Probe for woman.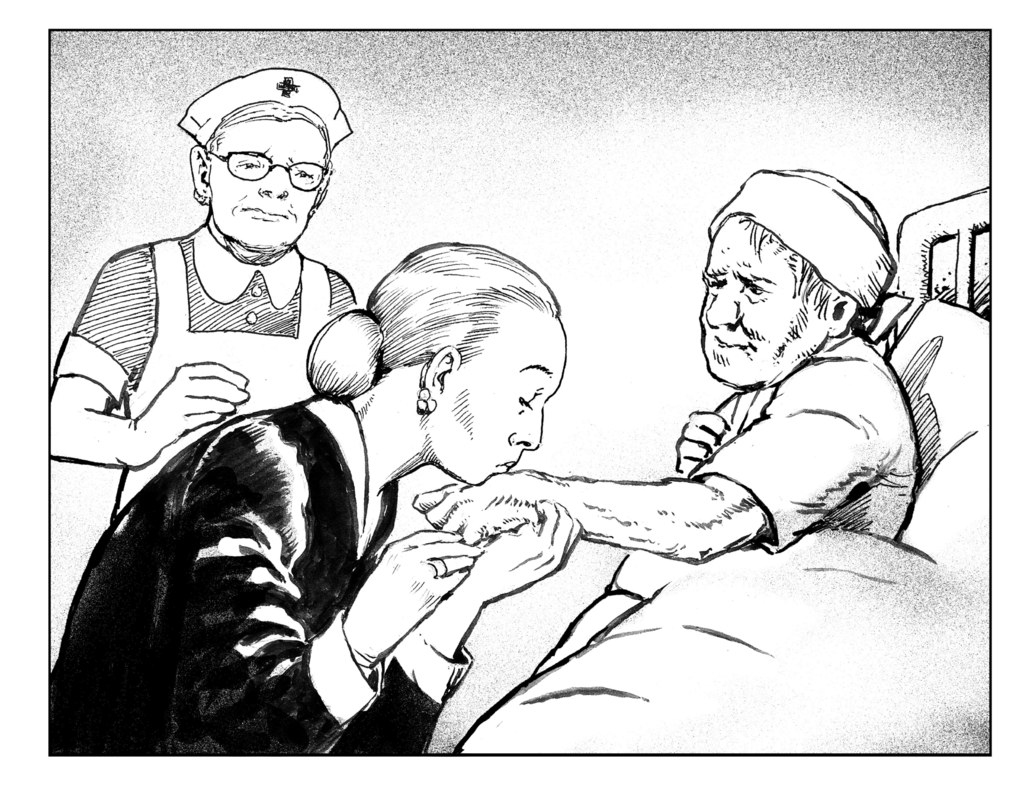
Probe result: x1=45, y1=62, x2=358, y2=519.
